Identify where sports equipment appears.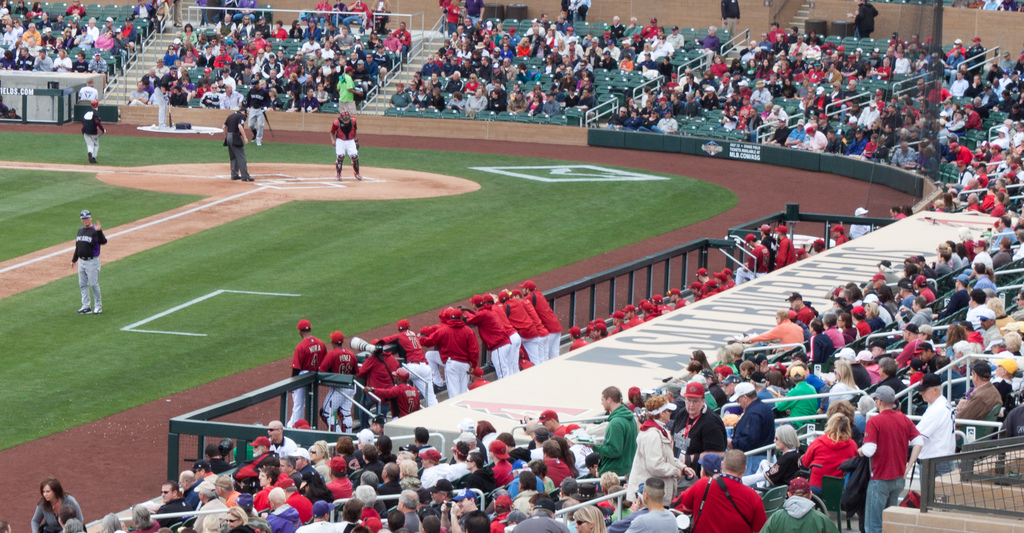
Appears at 252/77/258/88.
